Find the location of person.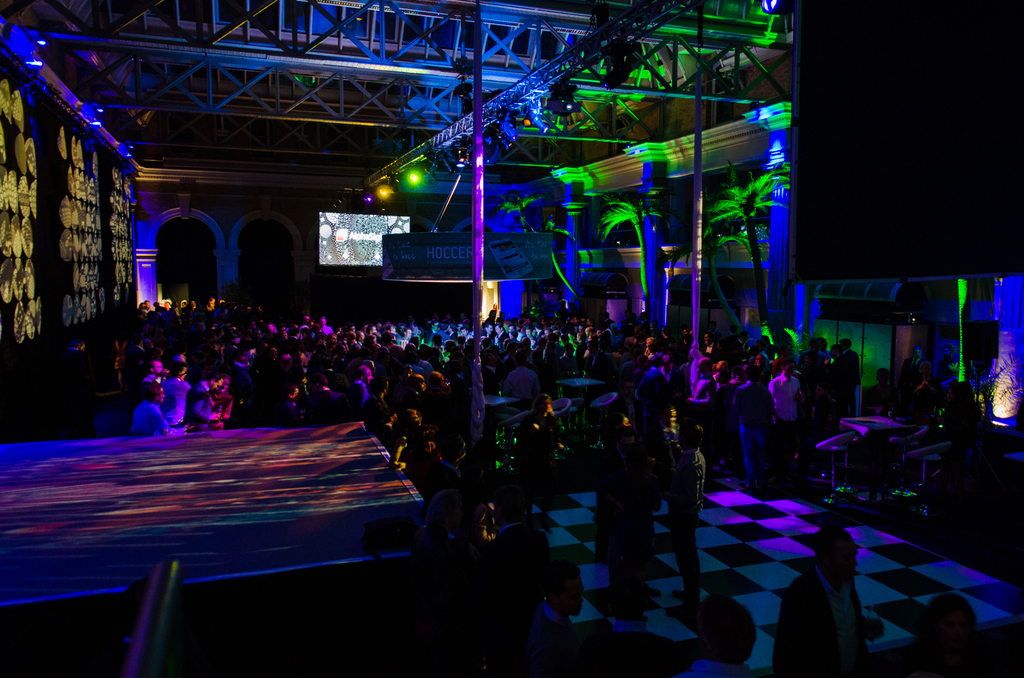
Location: select_region(828, 339, 858, 414).
